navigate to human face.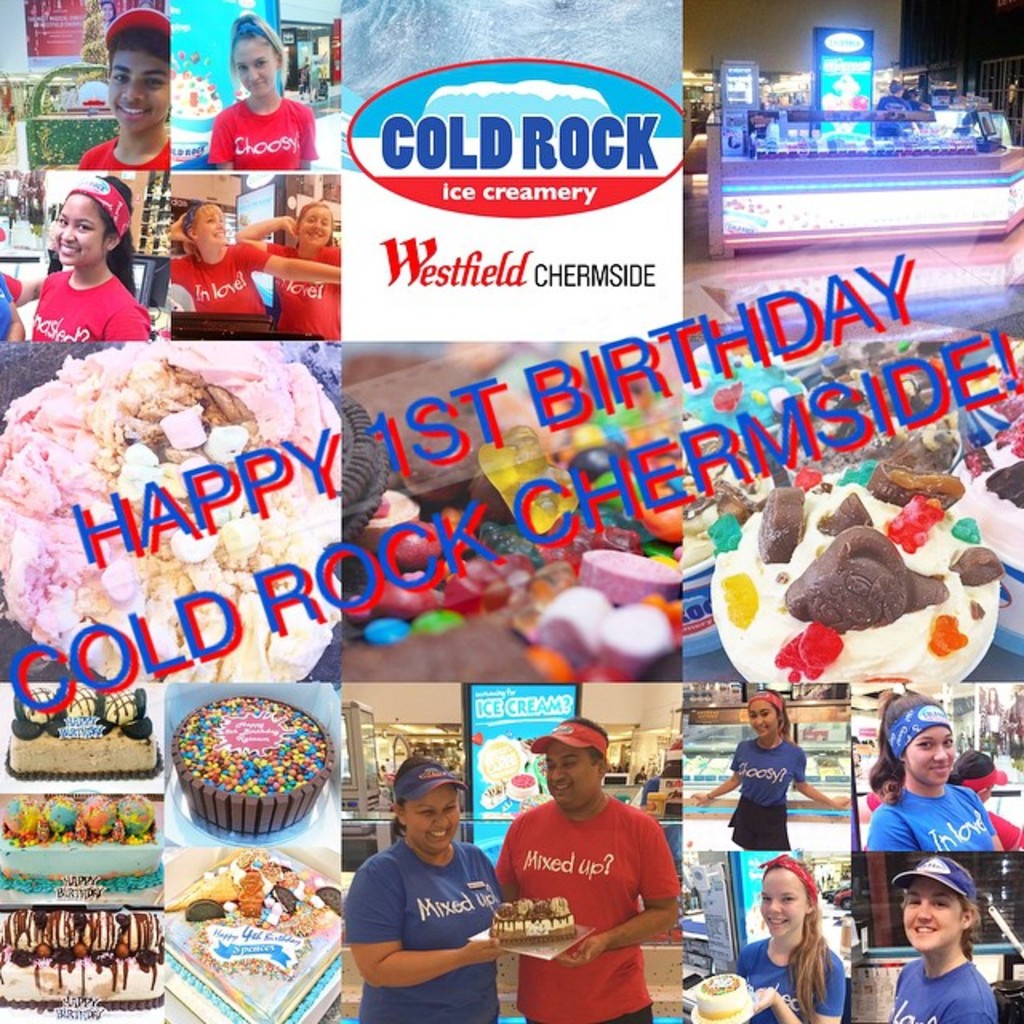
Navigation target: x1=54, y1=195, x2=102, y2=266.
